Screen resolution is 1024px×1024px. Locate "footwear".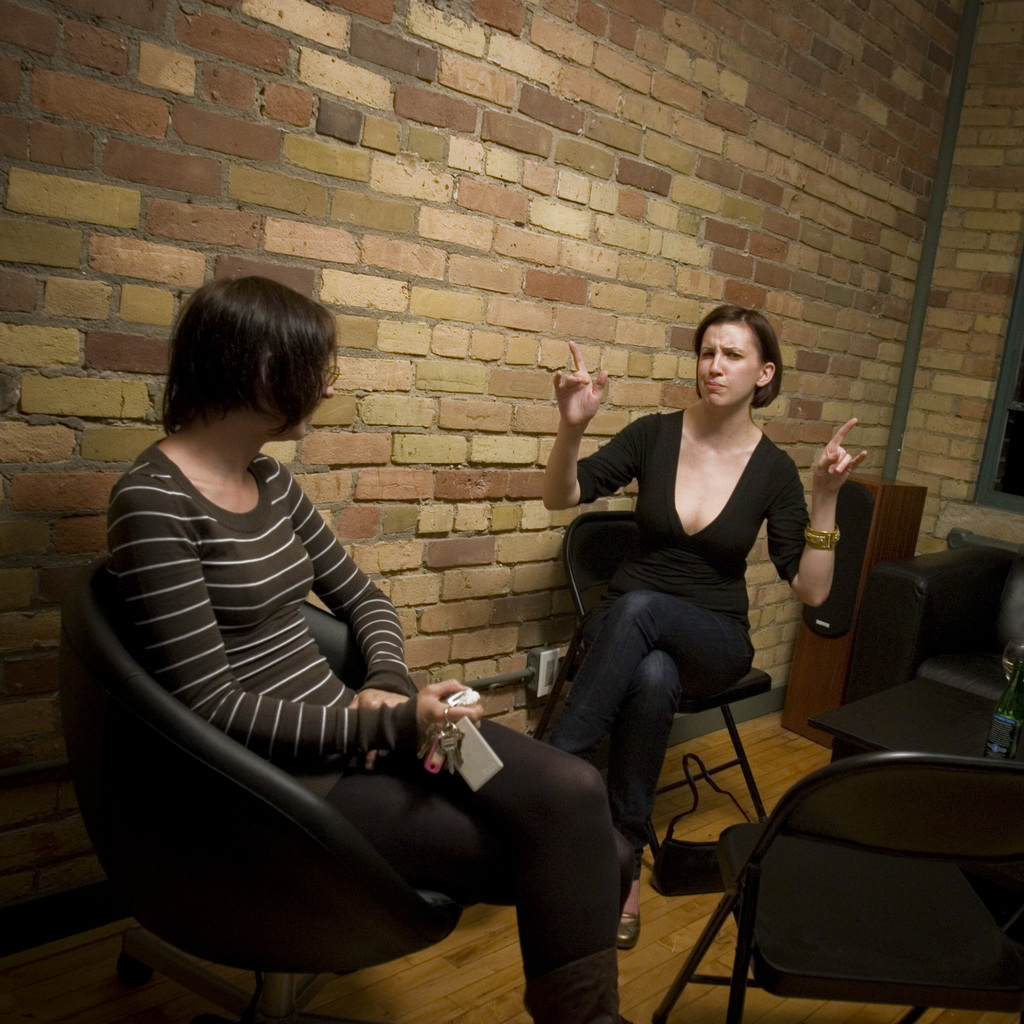
[x1=611, y1=880, x2=643, y2=948].
